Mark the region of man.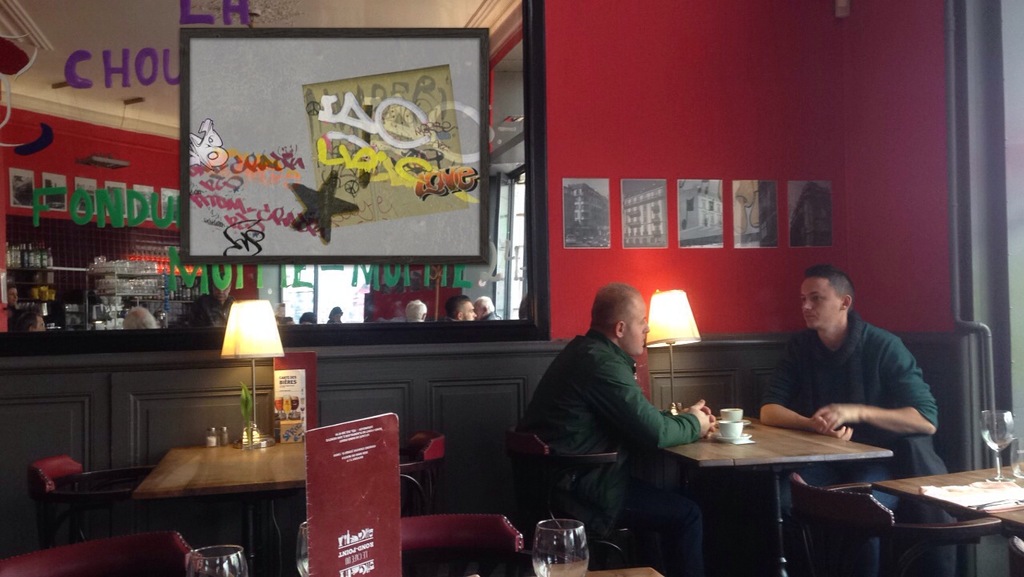
Region: 9:307:51:340.
